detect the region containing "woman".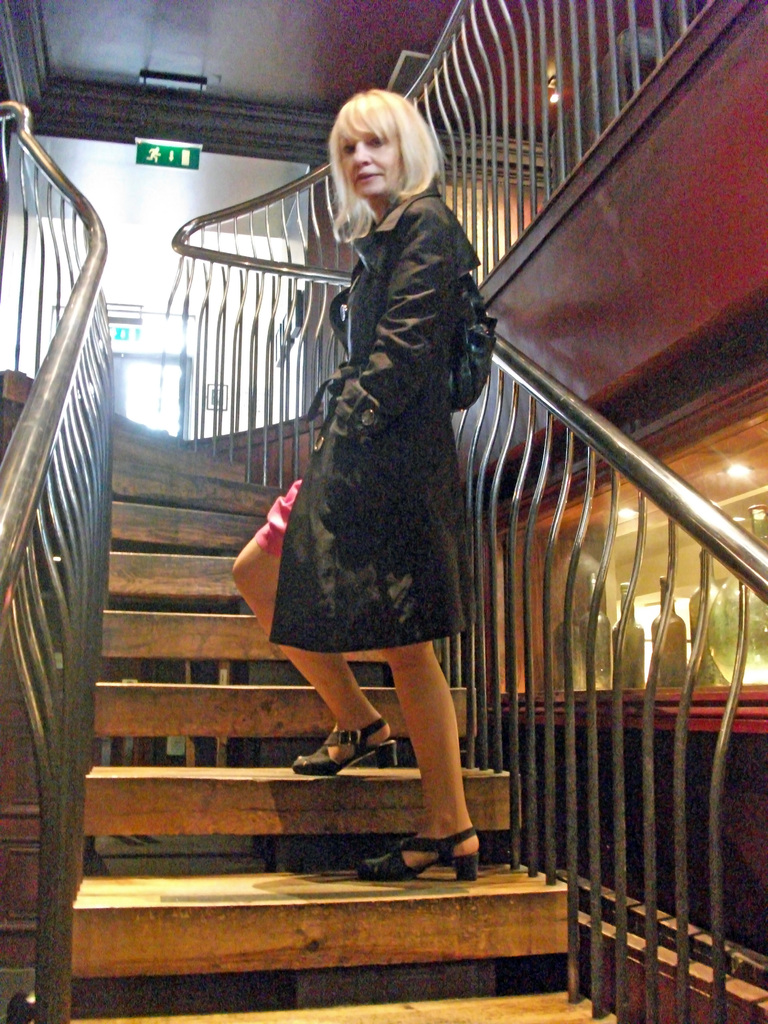
<region>232, 80, 506, 888</region>.
